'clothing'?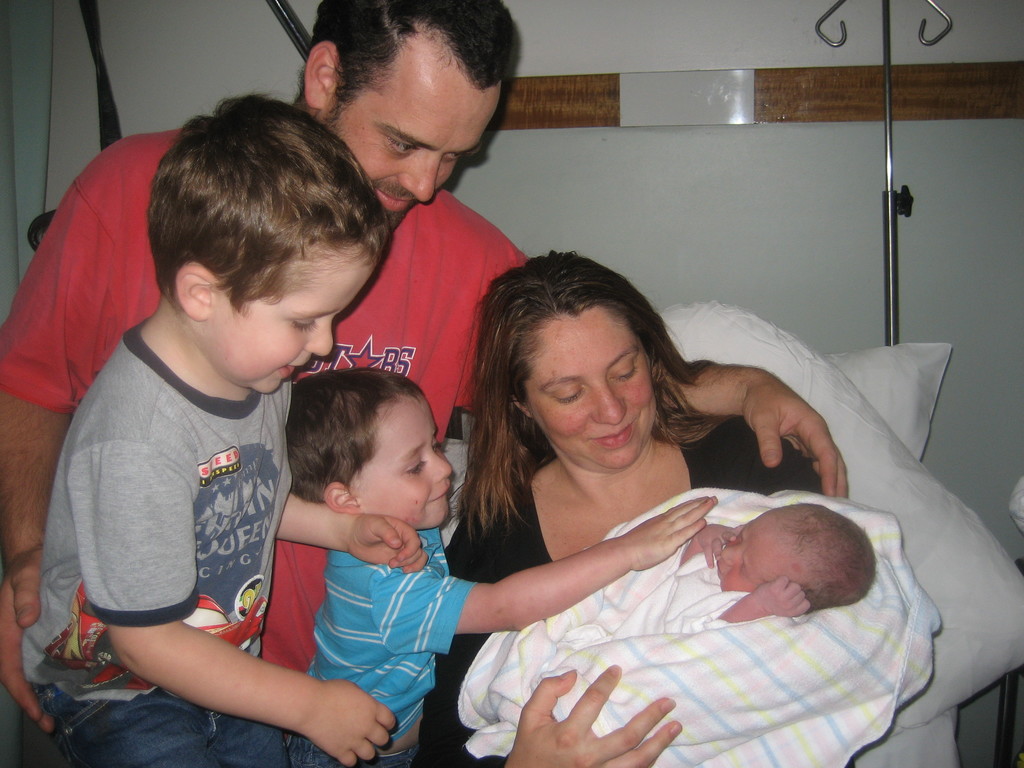
[x1=0, y1=127, x2=531, y2=767]
